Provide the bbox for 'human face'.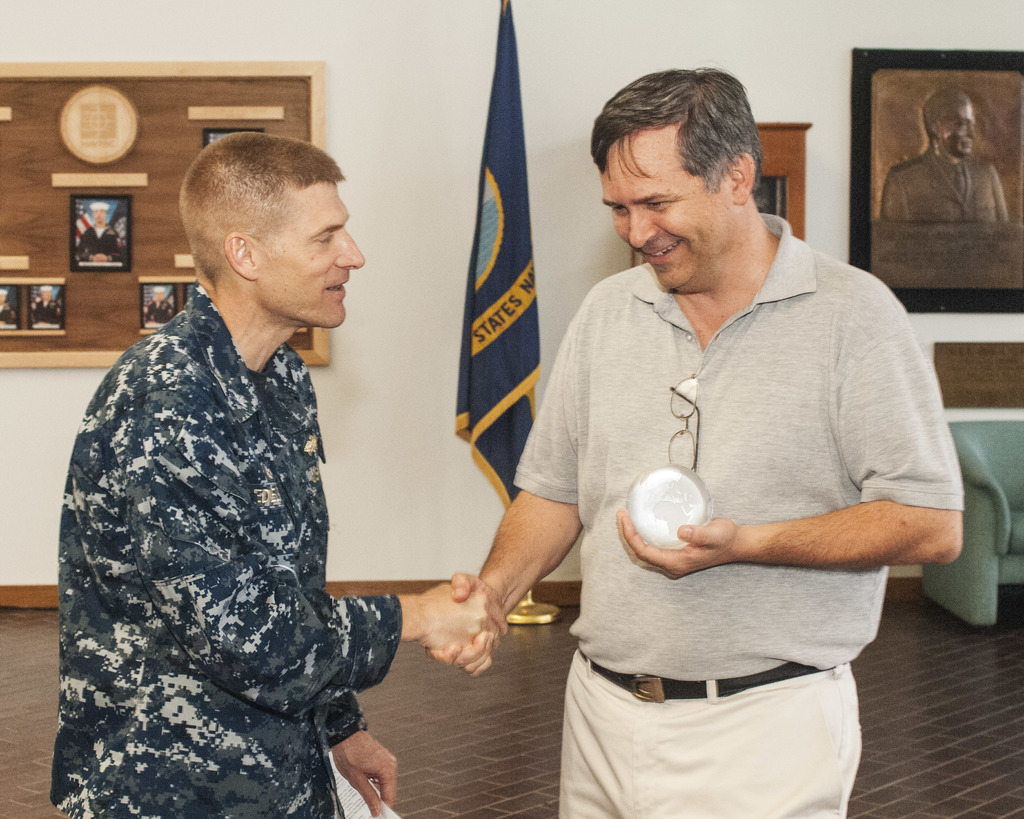
(936, 102, 979, 160).
